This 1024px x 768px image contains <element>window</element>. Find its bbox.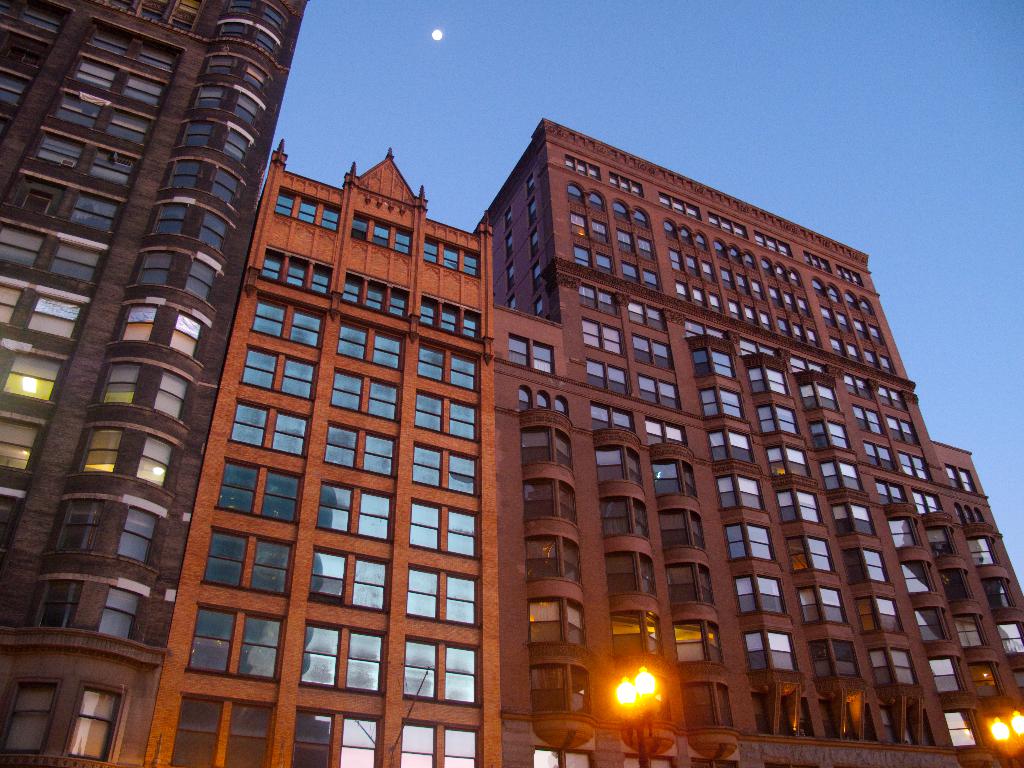
168,692,276,767.
